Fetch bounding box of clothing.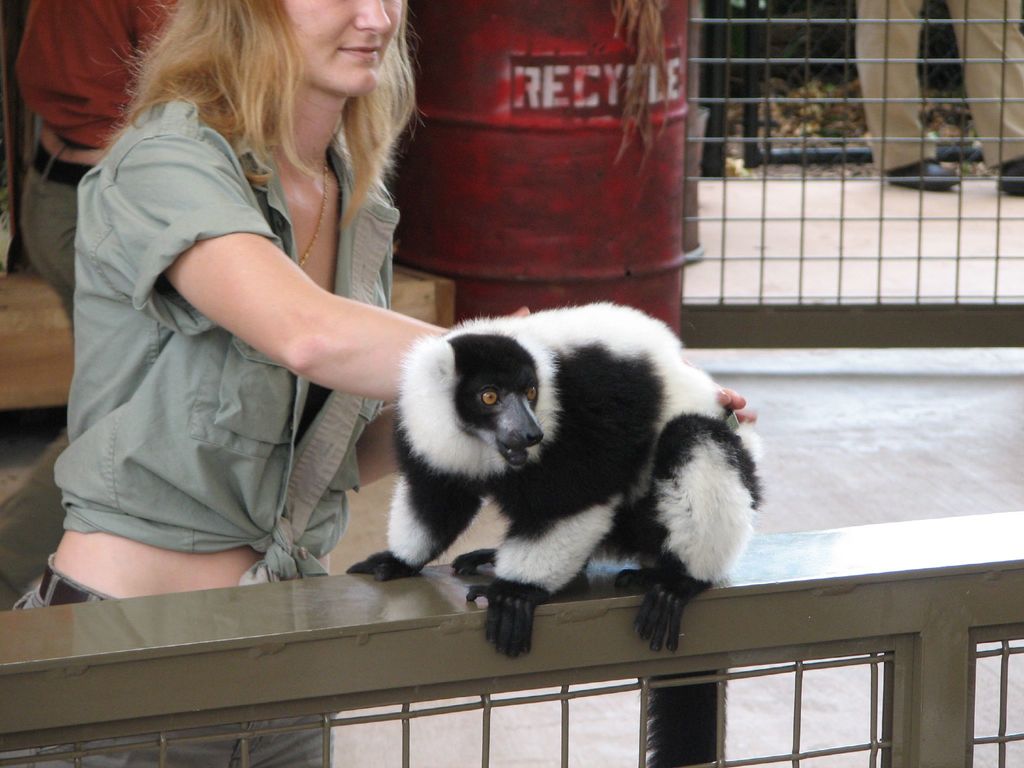
Bbox: <bbox>53, 52, 428, 595</bbox>.
